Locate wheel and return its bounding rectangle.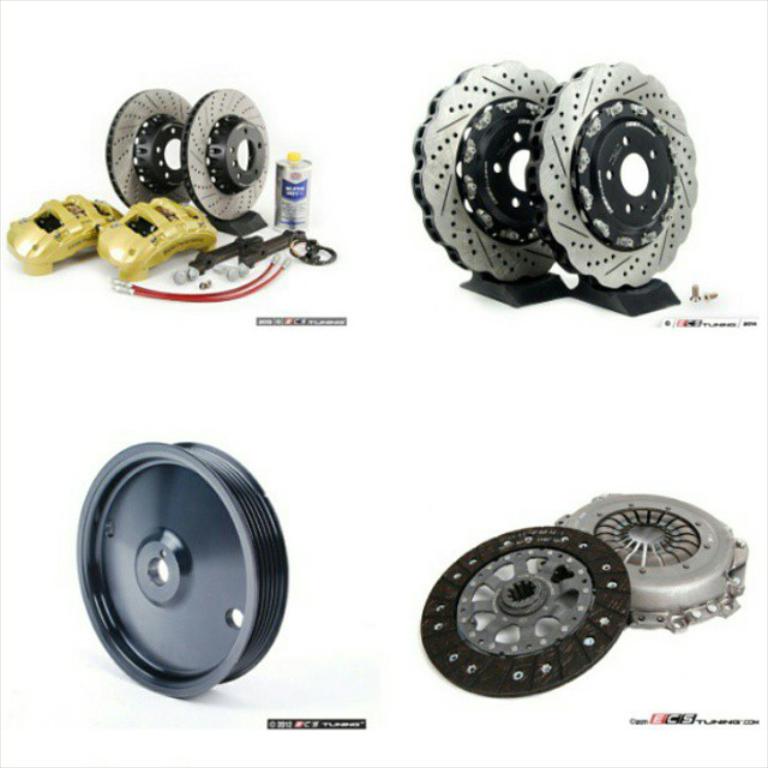
(left=106, top=94, right=196, bottom=204).
